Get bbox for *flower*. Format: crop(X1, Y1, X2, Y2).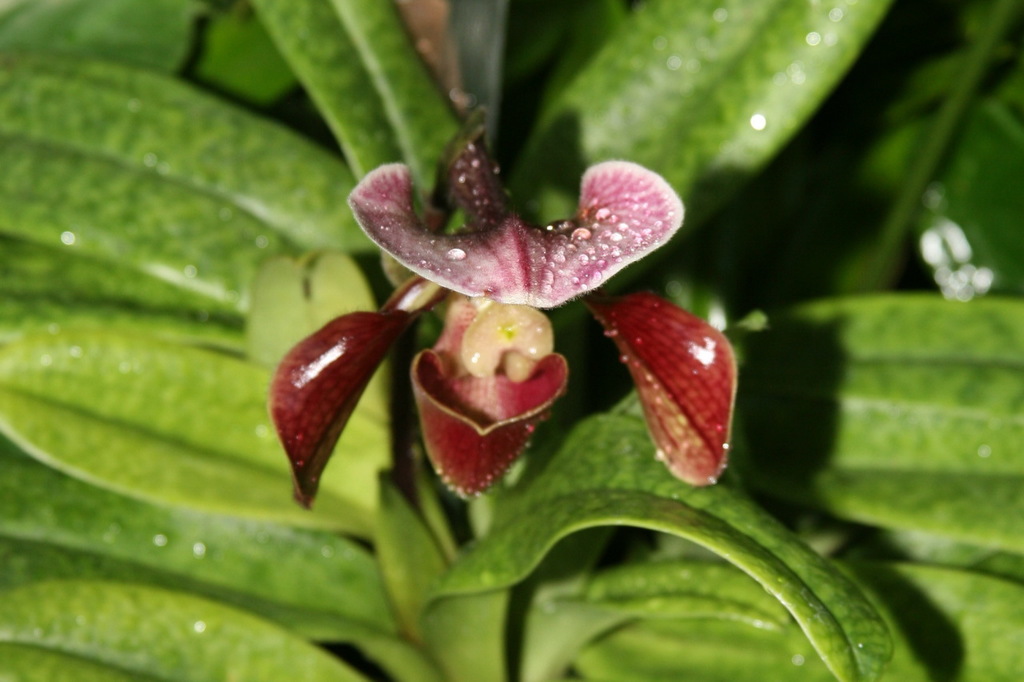
crop(278, 170, 736, 500).
